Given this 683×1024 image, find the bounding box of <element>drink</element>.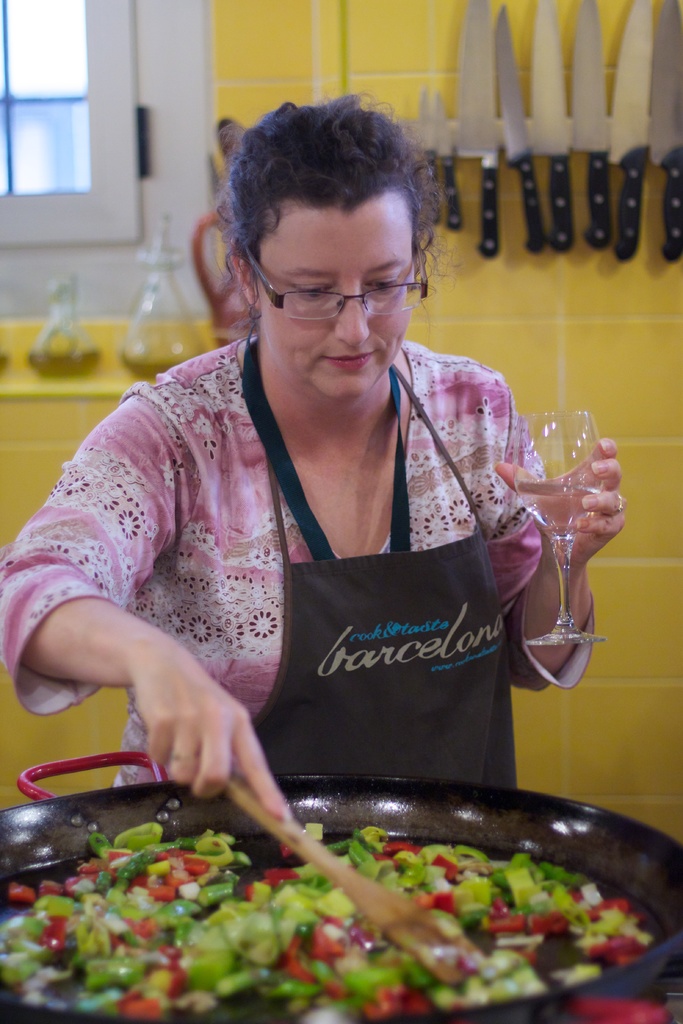
(left=512, top=481, right=607, bottom=543).
